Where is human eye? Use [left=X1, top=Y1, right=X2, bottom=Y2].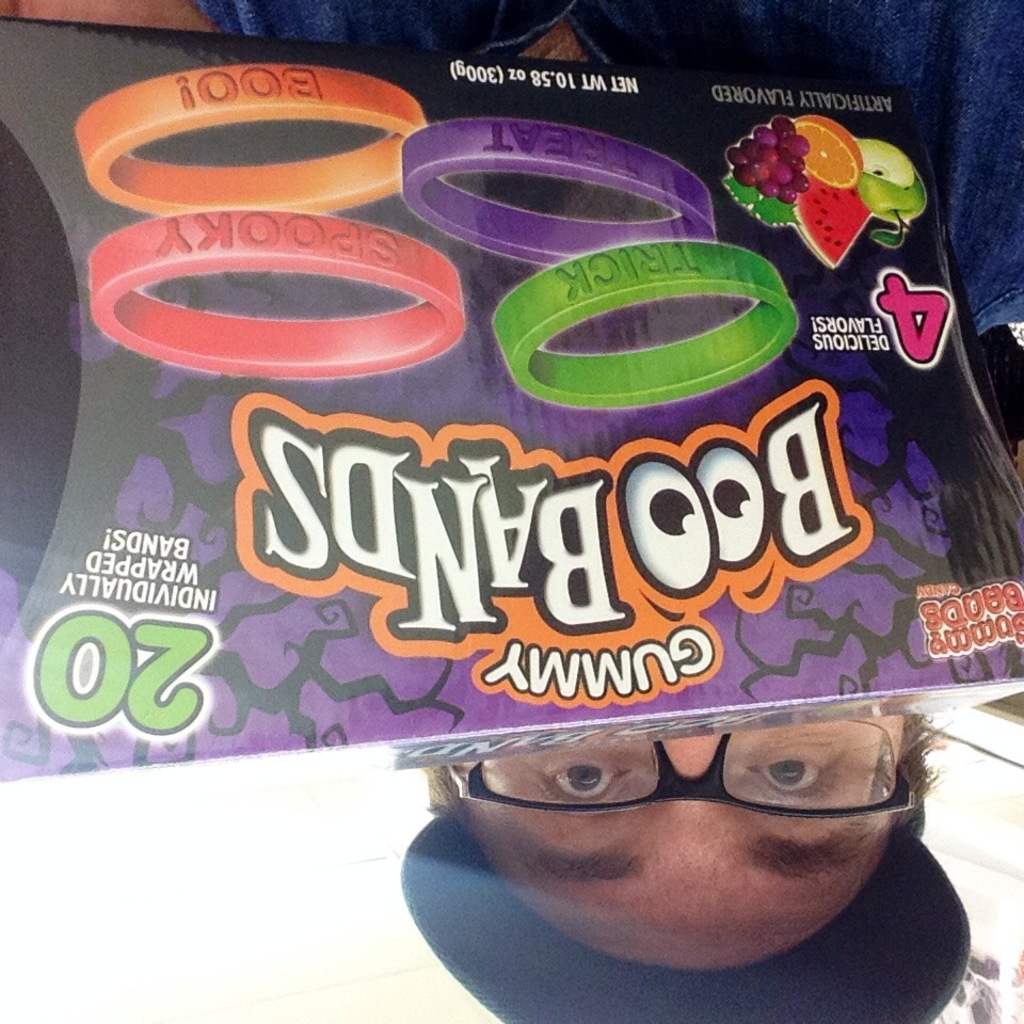
[left=734, top=742, right=849, bottom=810].
